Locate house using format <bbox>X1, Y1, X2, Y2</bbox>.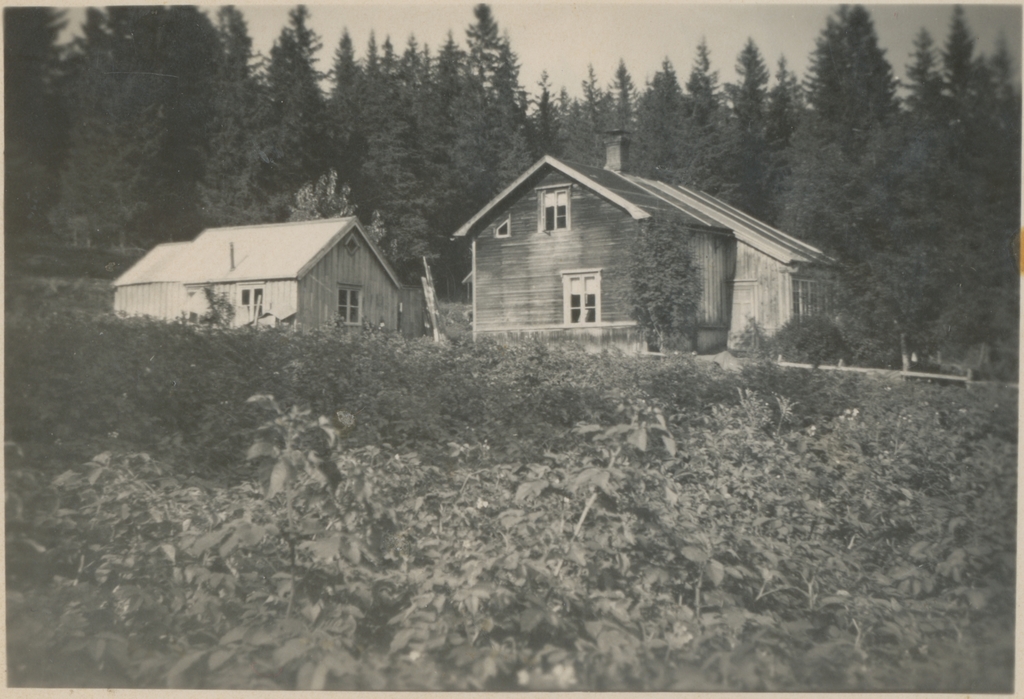
<bbox>115, 211, 404, 334</bbox>.
